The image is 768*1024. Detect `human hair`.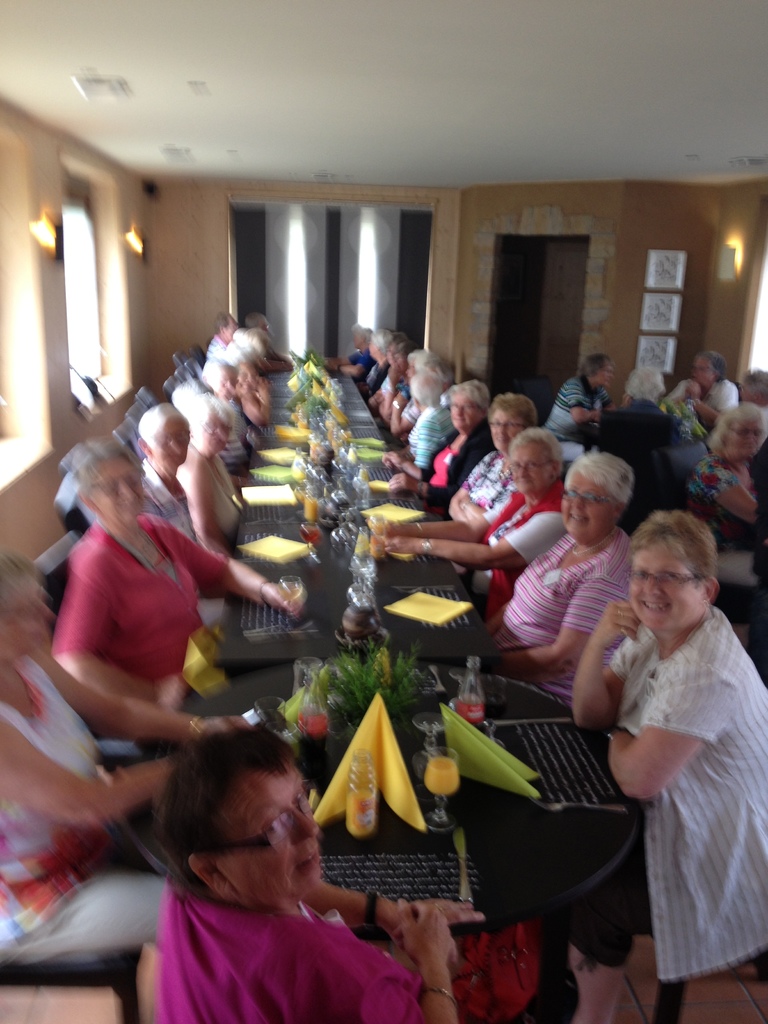
Detection: [x1=697, y1=349, x2=727, y2=383].
